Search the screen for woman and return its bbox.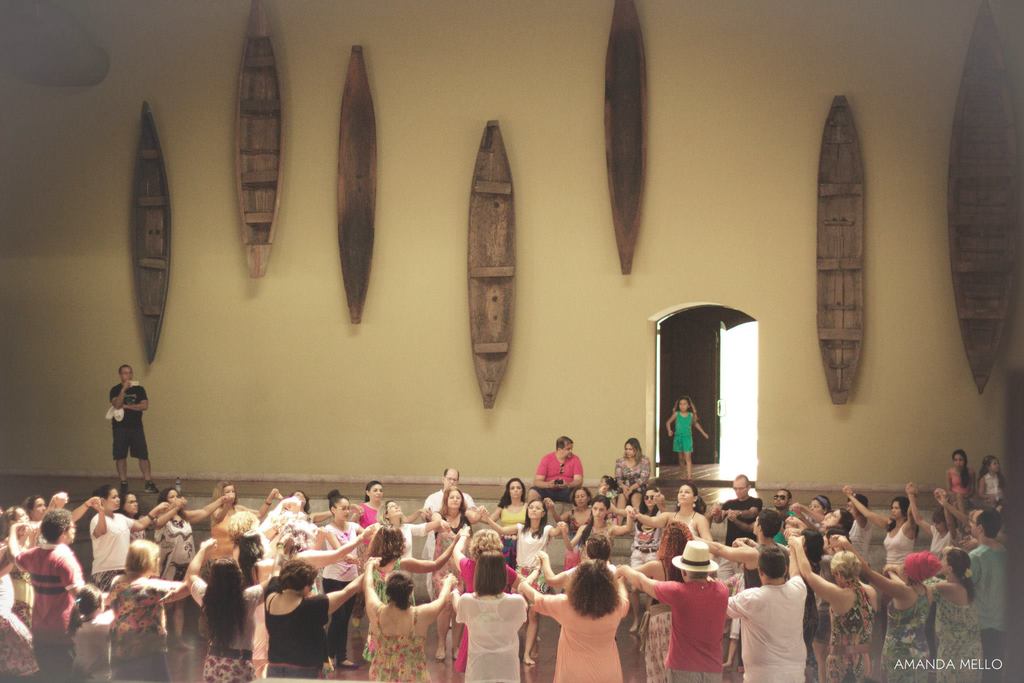
Found: {"x1": 792, "y1": 487, "x2": 877, "y2": 562}.
